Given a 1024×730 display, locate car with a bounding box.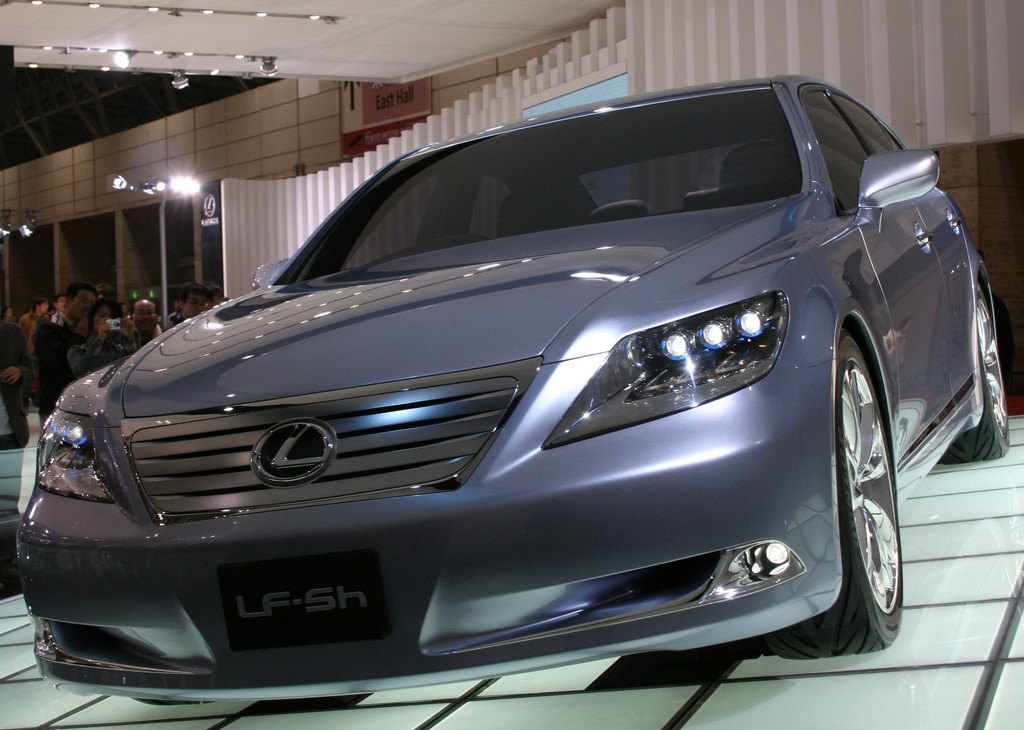
Located: bbox=[33, 84, 999, 710].
